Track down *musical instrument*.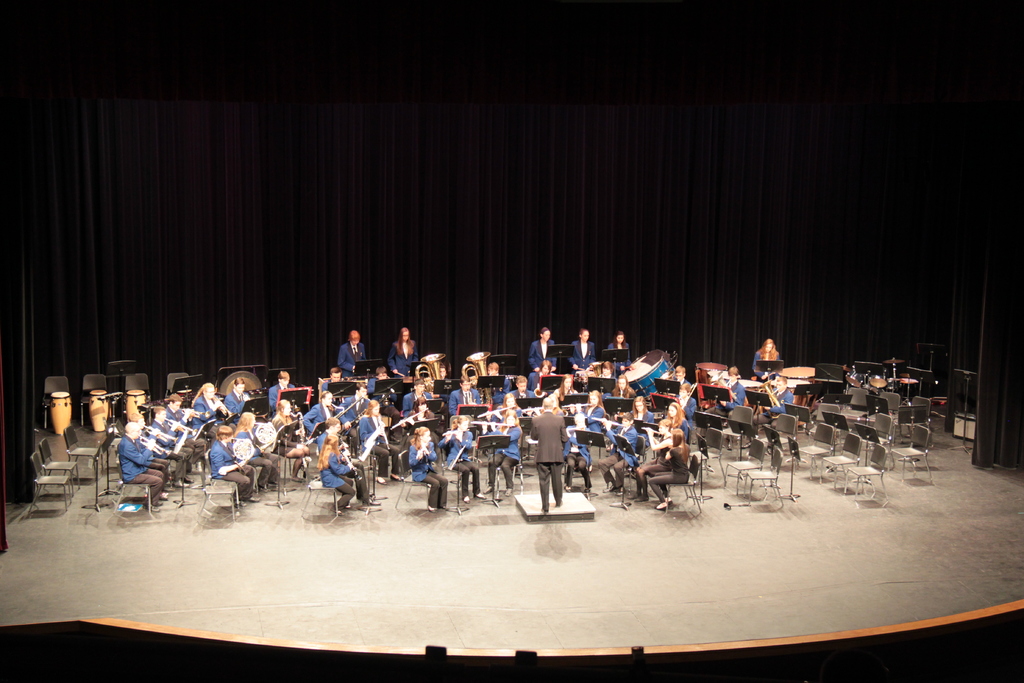
Tracked to bbox=[87, 389, 117, 439].
